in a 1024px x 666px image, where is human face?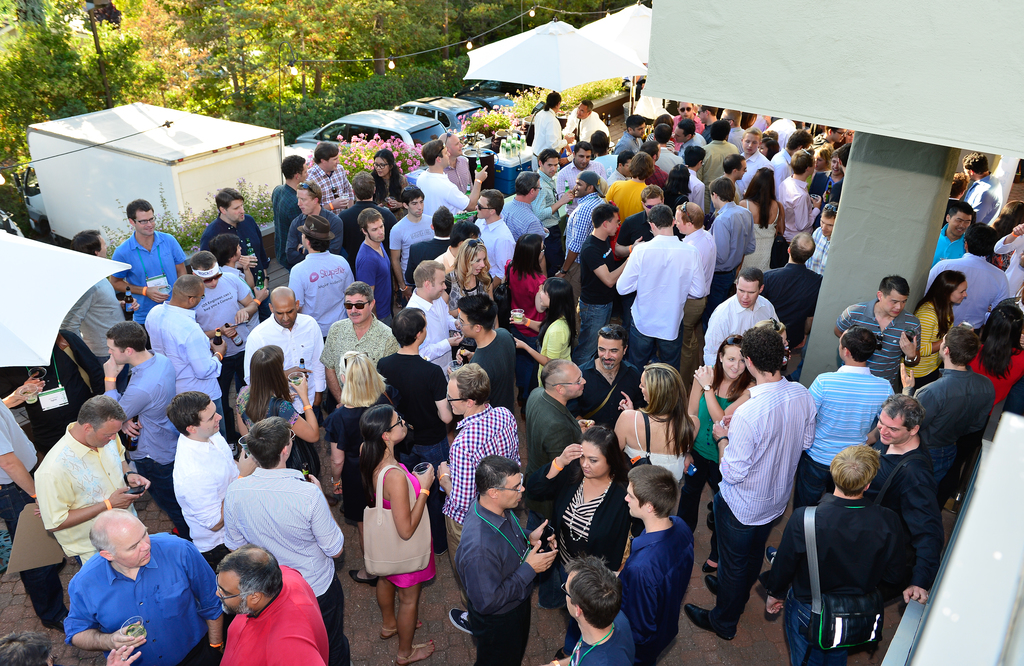
select_region(90, 422, 119, 446).
